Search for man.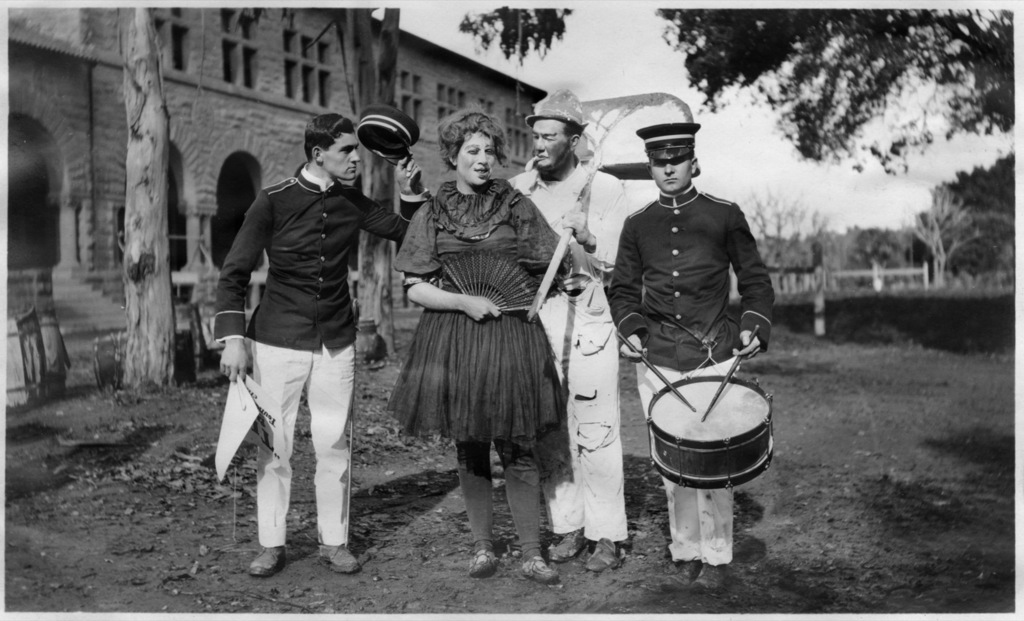
Found at crop(620, 117, 767, 577).
